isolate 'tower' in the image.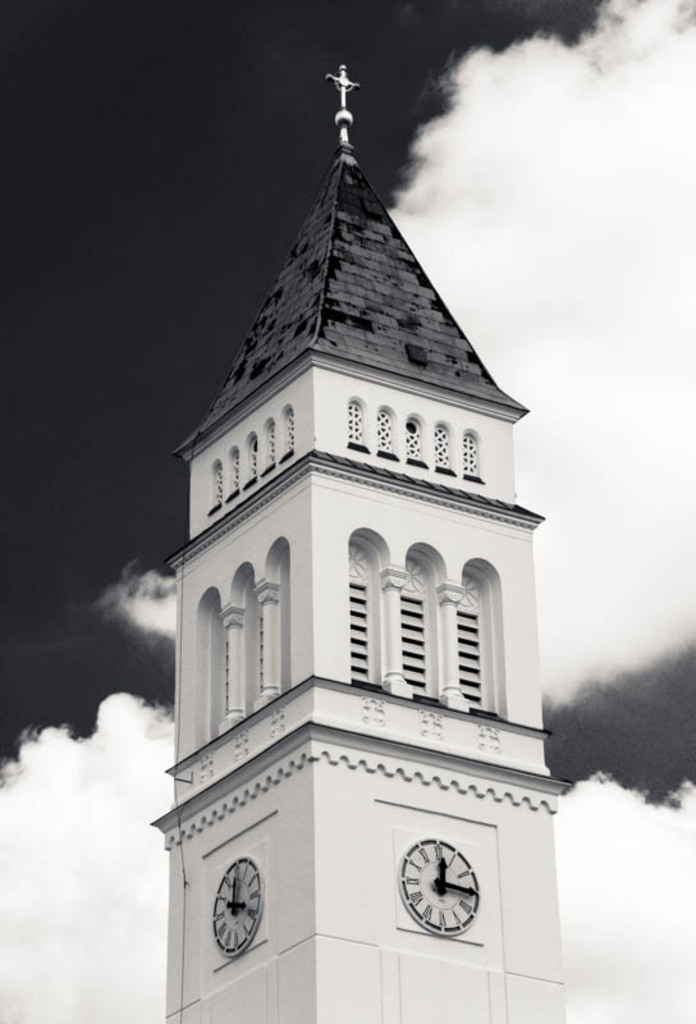
Isolated region: x1=154 y1=22 x2=553 y2=998.
